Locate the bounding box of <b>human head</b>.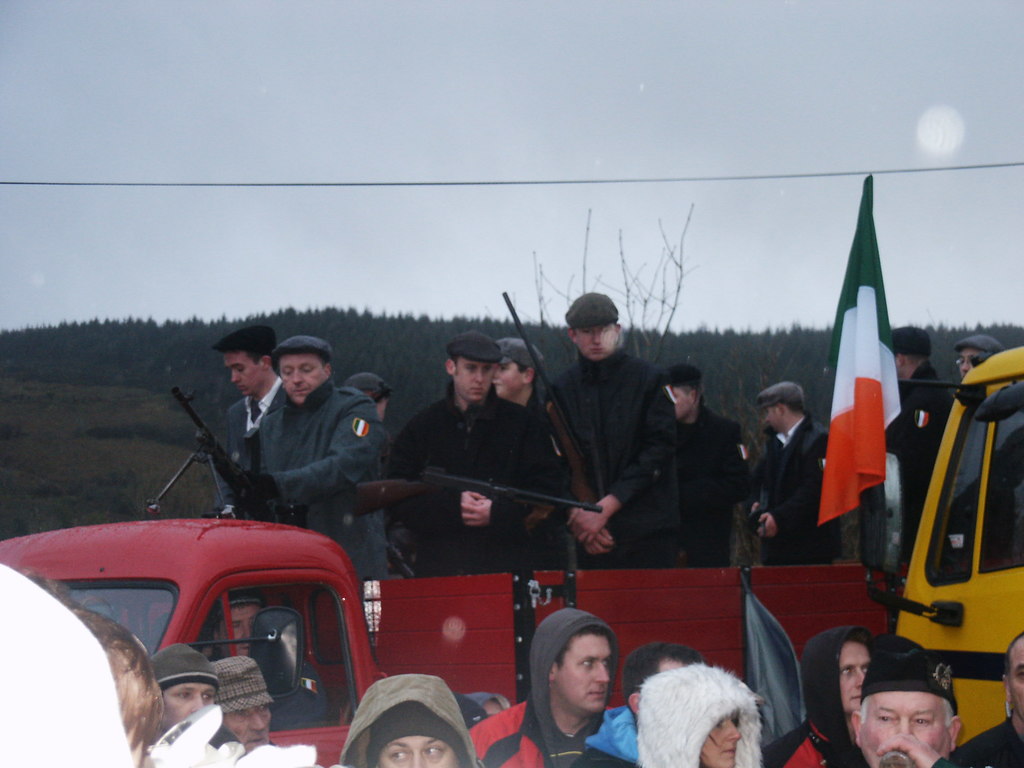
Bounding box: x1=444, y1=332, x2=500, y2=399.
